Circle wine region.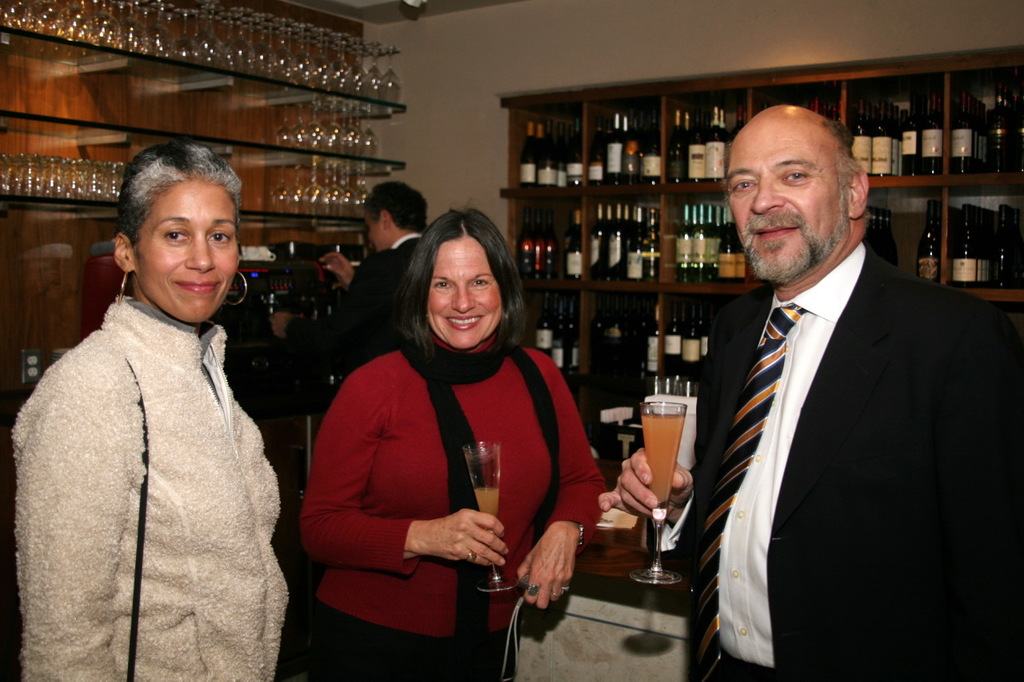
Region: locate(645, 405, 683, 504).
